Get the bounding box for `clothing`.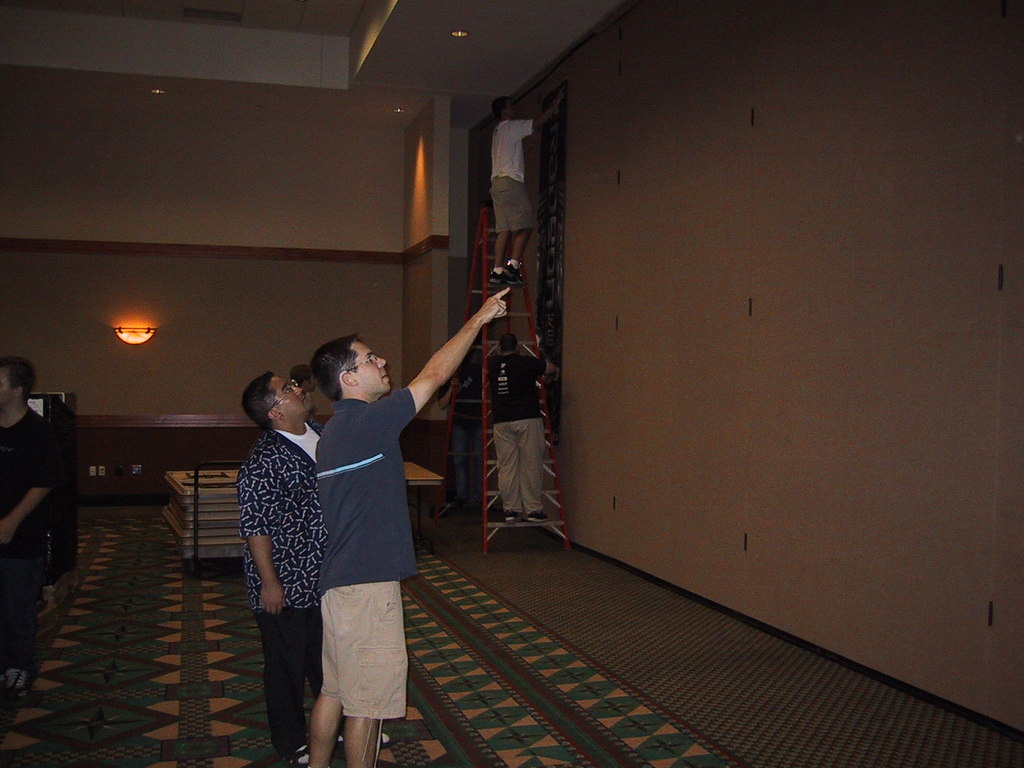
box(489, 116, 534, 279).
